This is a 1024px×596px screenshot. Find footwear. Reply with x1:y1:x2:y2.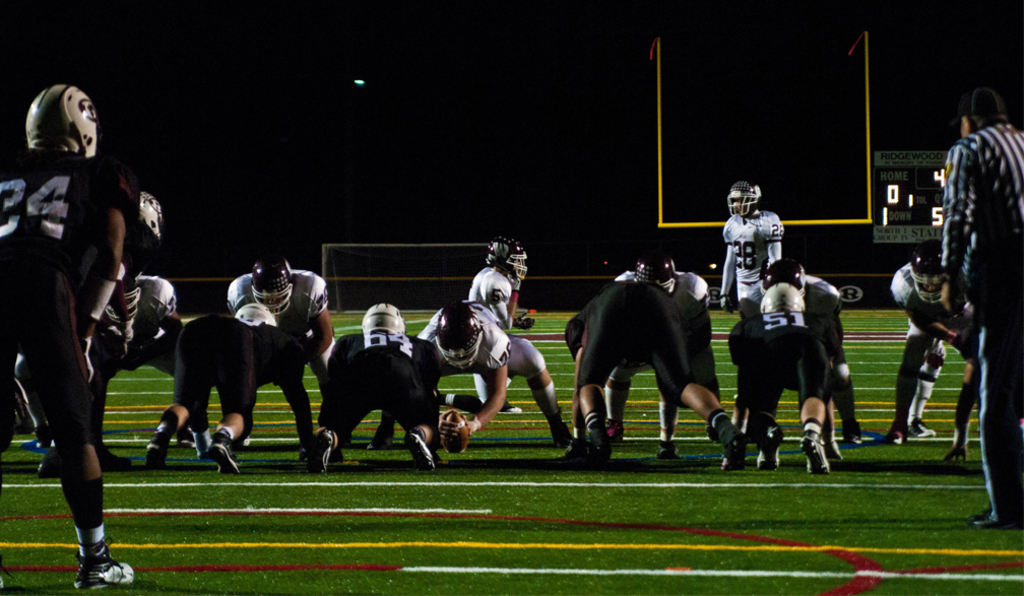
208:436:238:473.
